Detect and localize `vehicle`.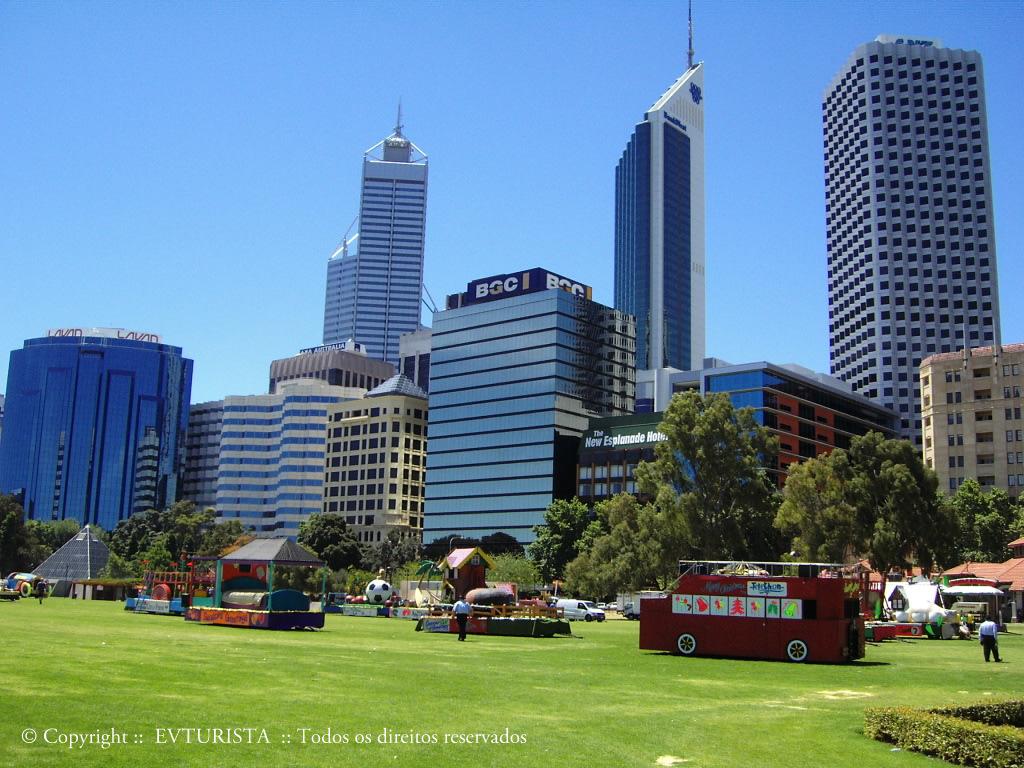
Localized at box=[553, 595, 610, 620].
